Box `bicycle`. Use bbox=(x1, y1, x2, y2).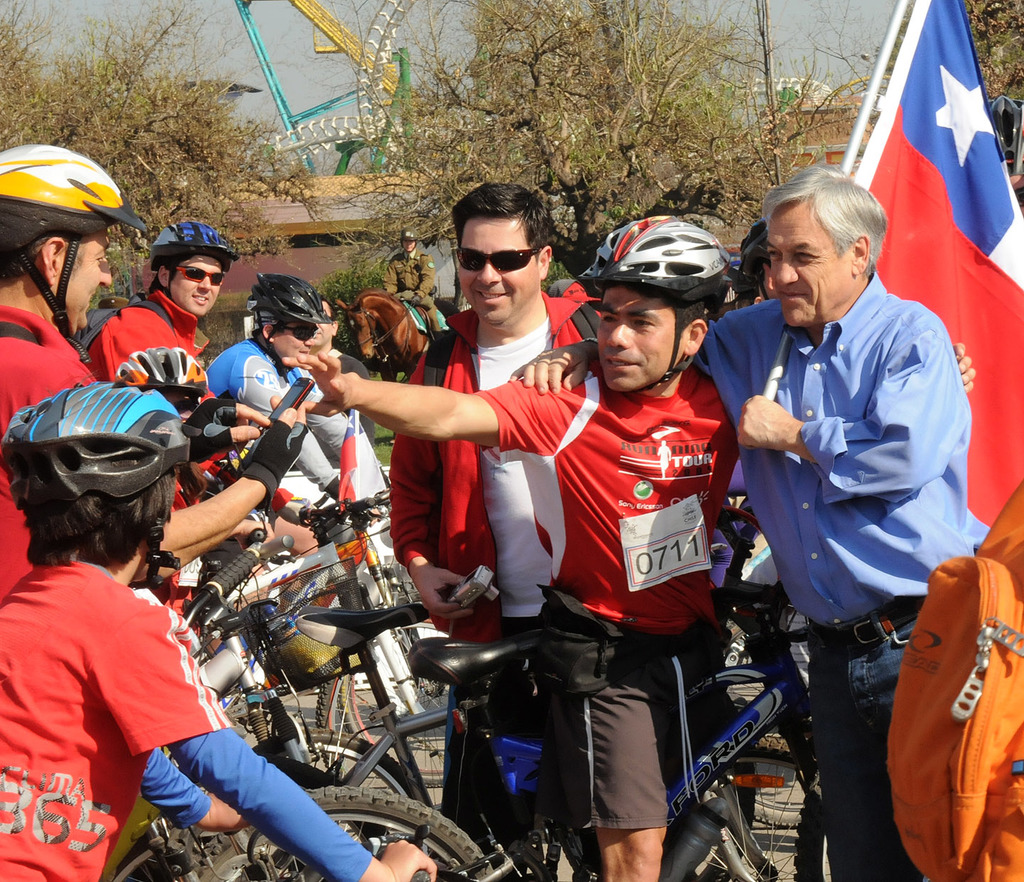
bbox=(149, 495, 456, 811).
